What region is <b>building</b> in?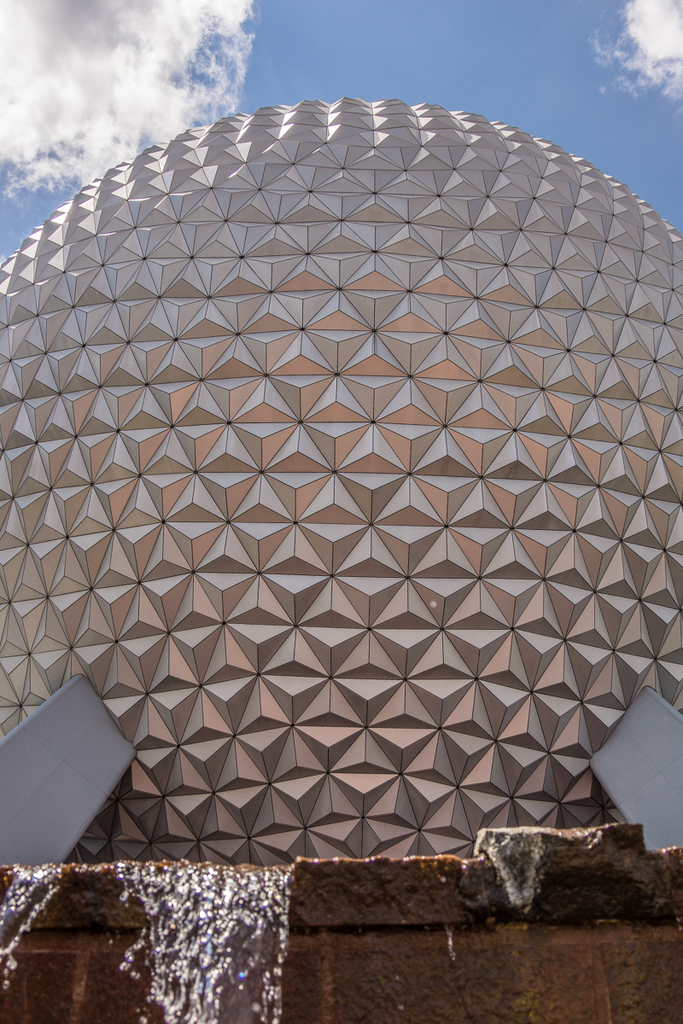
detection(0, 96, 682, 864).
